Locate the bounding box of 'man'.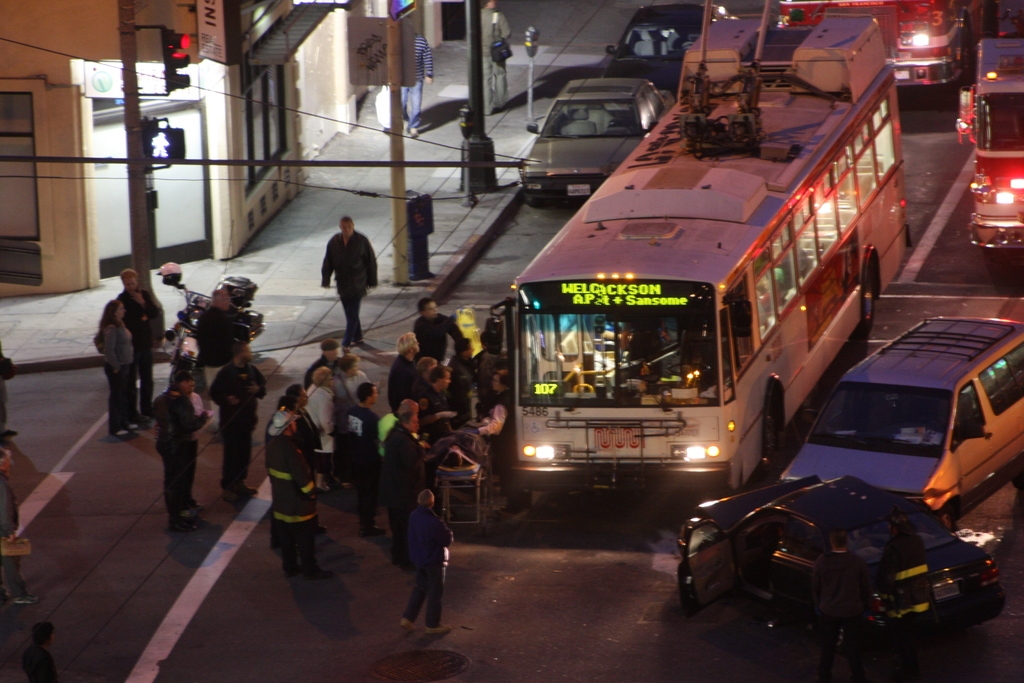
Bounding box: bbox=[310, 209, 375, 338].
